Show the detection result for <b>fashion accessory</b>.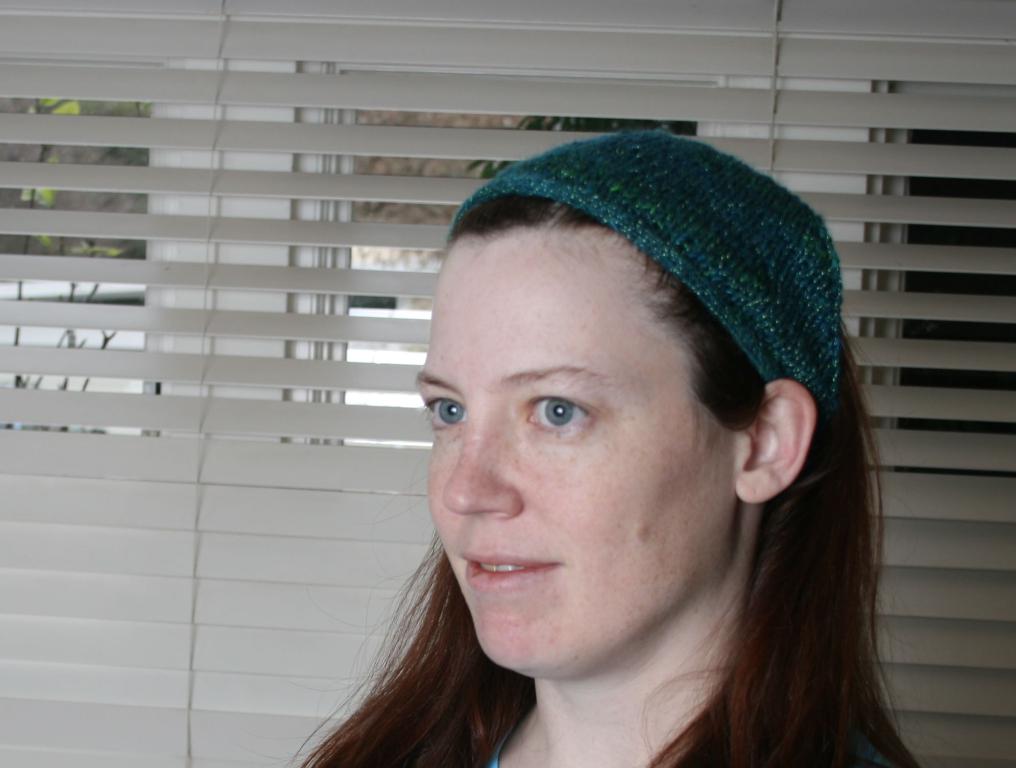
(449, 118, 839, 429).
